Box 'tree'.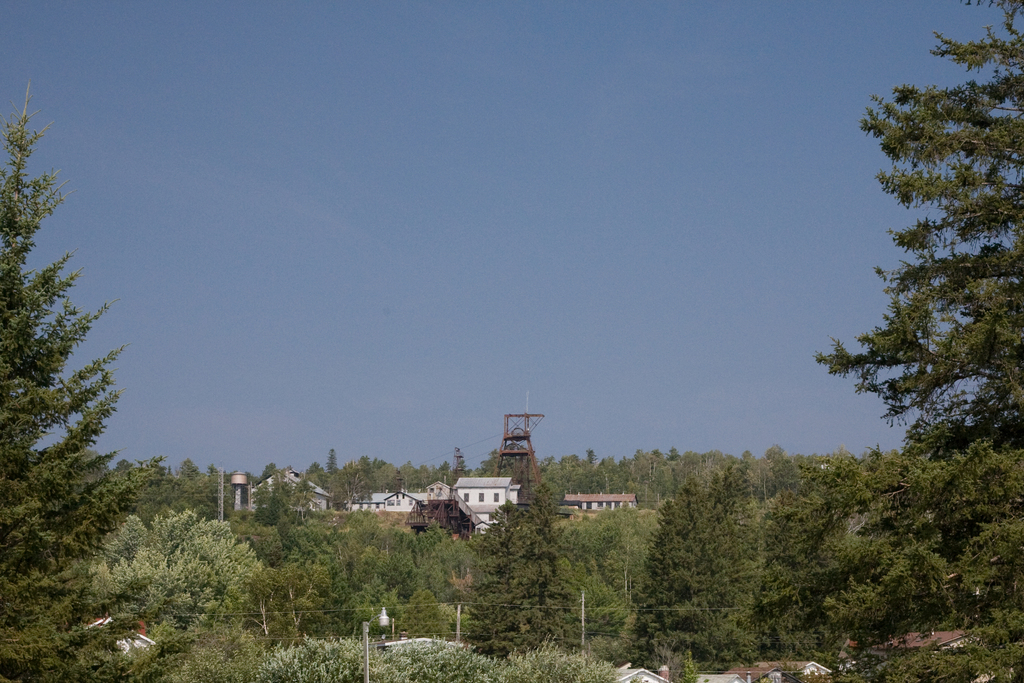
rect(618, 479, 737, 677).
